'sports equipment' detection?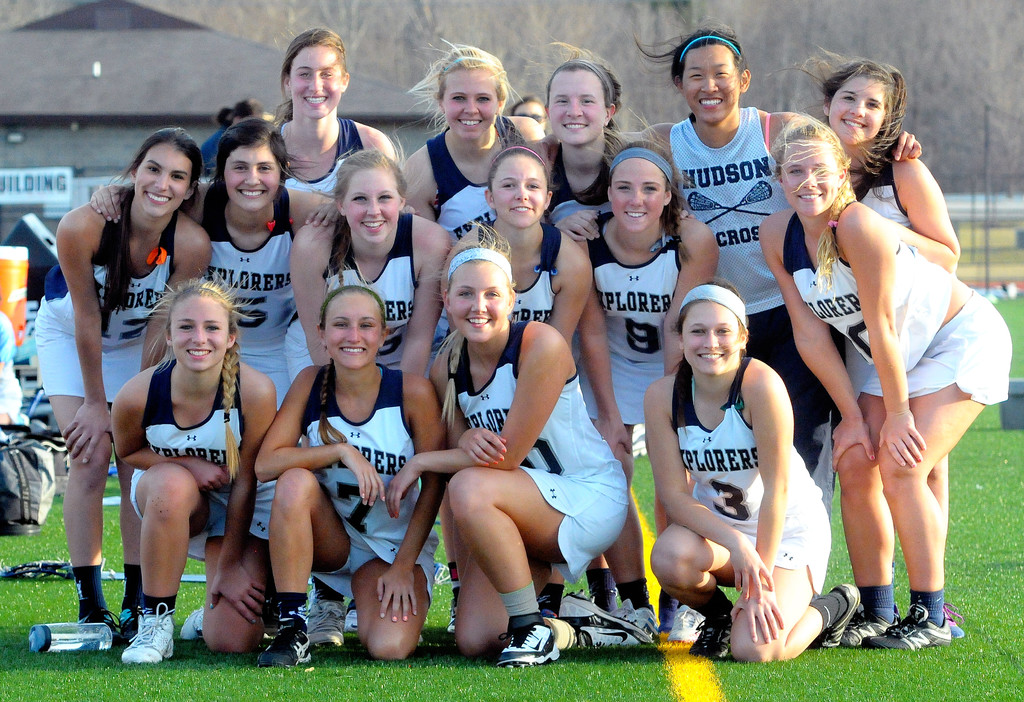
[72,604,120,646]
